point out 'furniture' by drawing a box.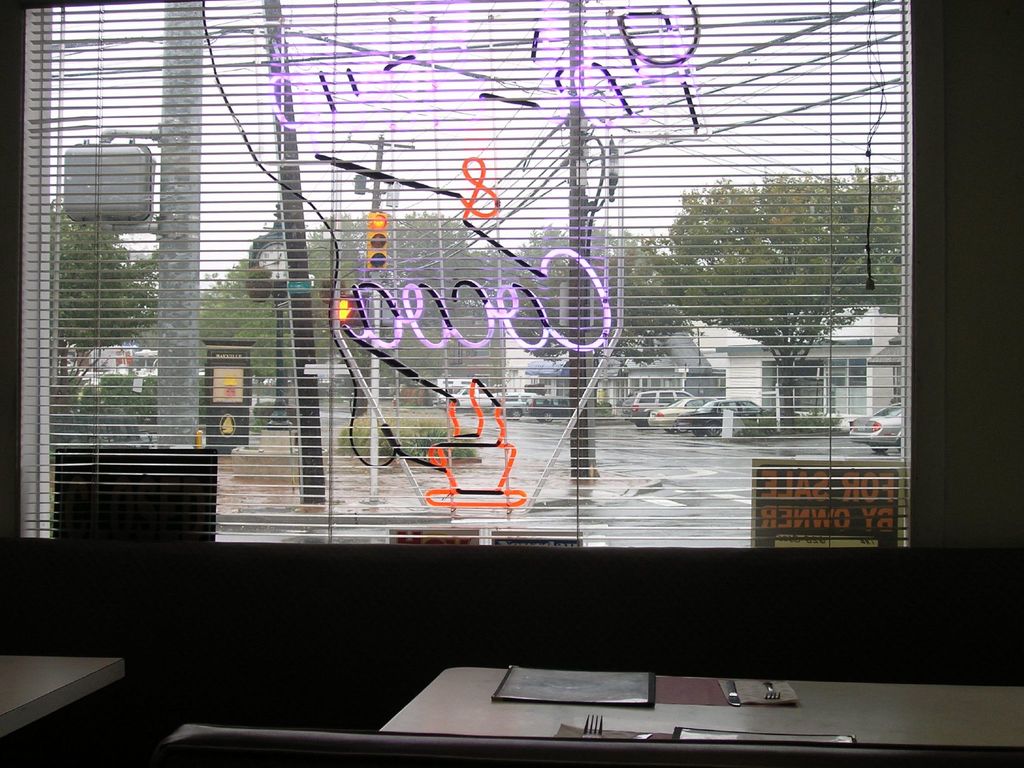
box=[0, 652, 128, 739].
